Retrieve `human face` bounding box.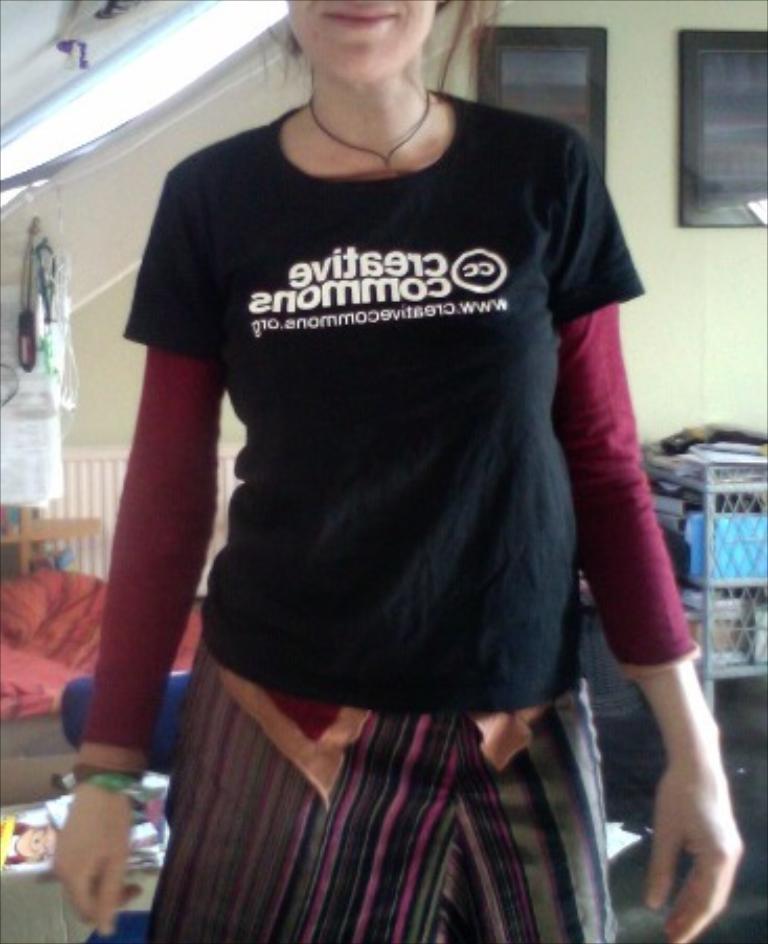
Bounding box: (289, 0, 437, 84).
